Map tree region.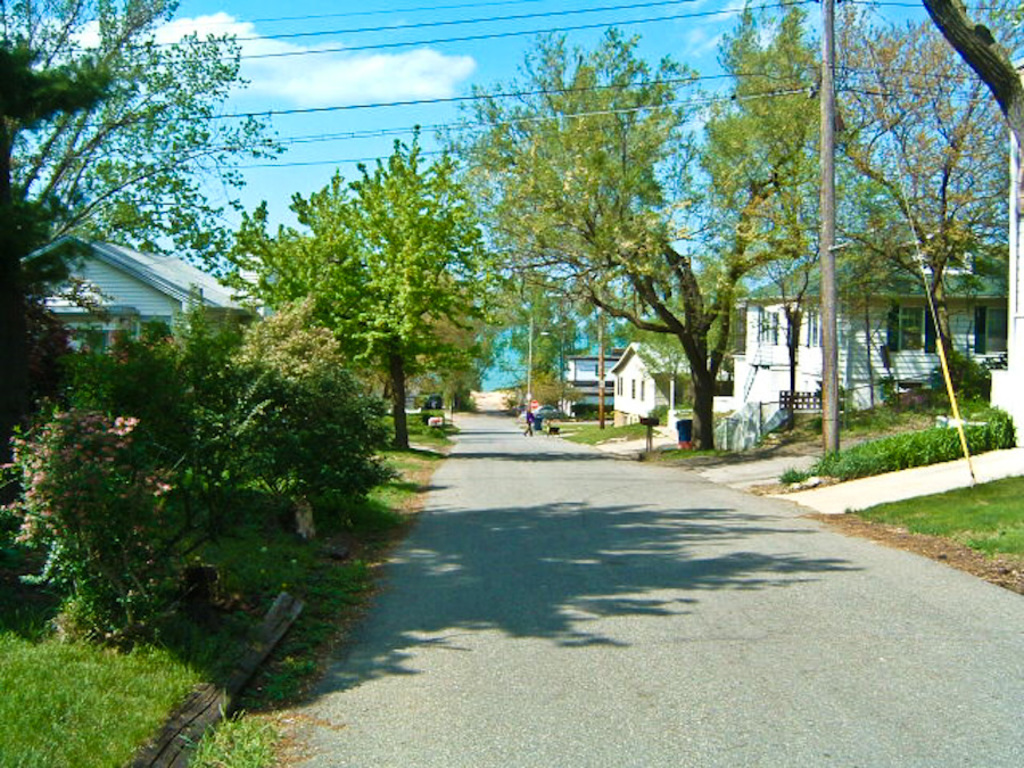
Mapped to <bbox>430, 0, 828, 454</bbox>.
